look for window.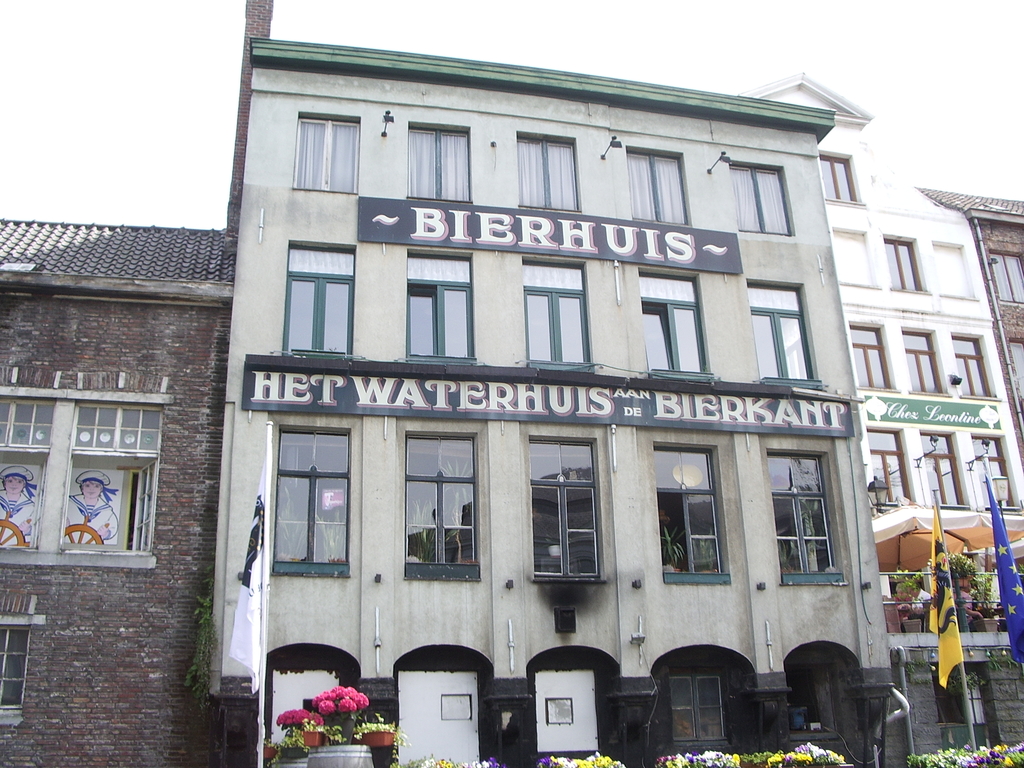
Found: 993 247 1023 308.
